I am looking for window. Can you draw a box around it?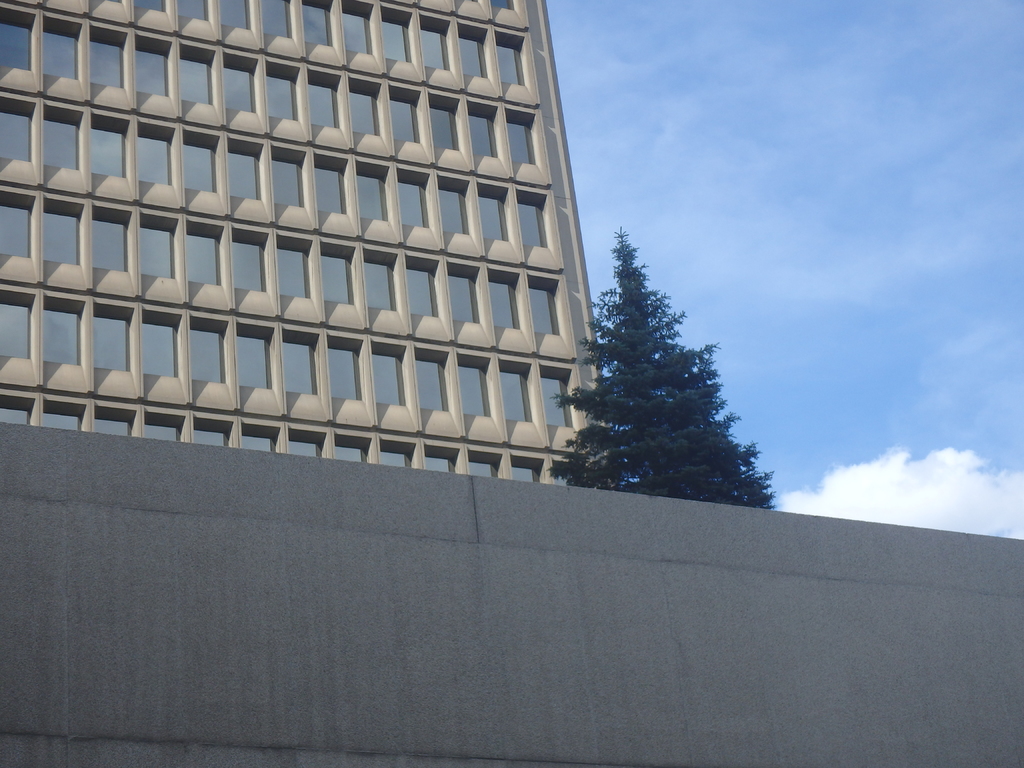
Sure, the bounding box is (x1=182, y1=129, x2=218, y2=190).
